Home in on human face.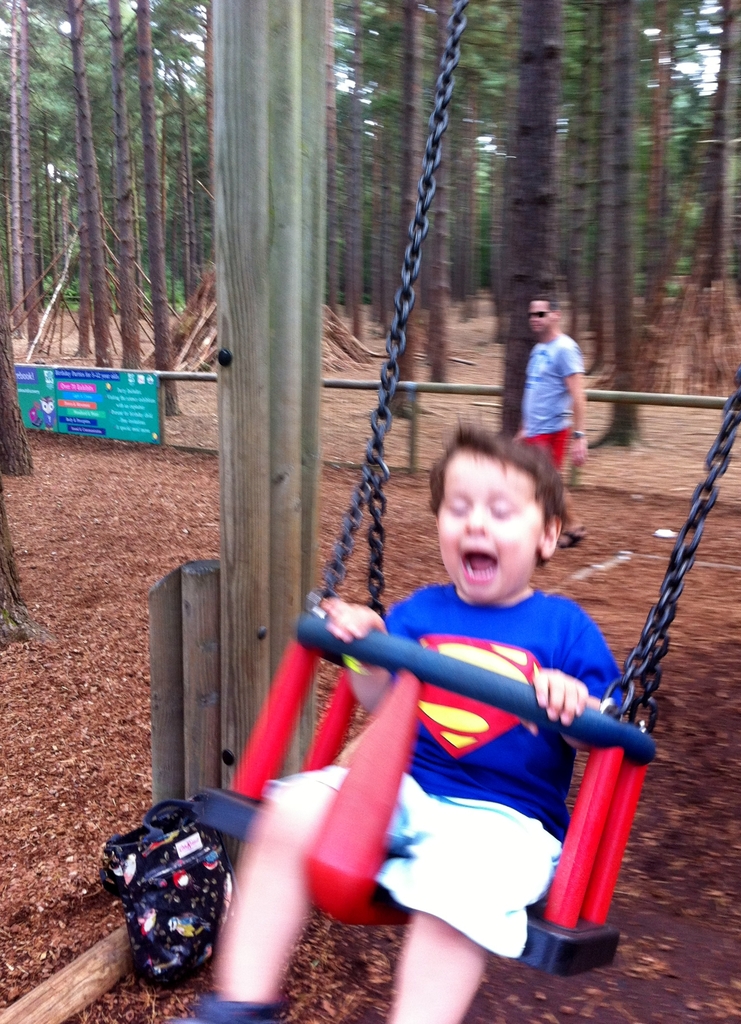
Homed in at left=532, top=302, right=548, bottom=335.
